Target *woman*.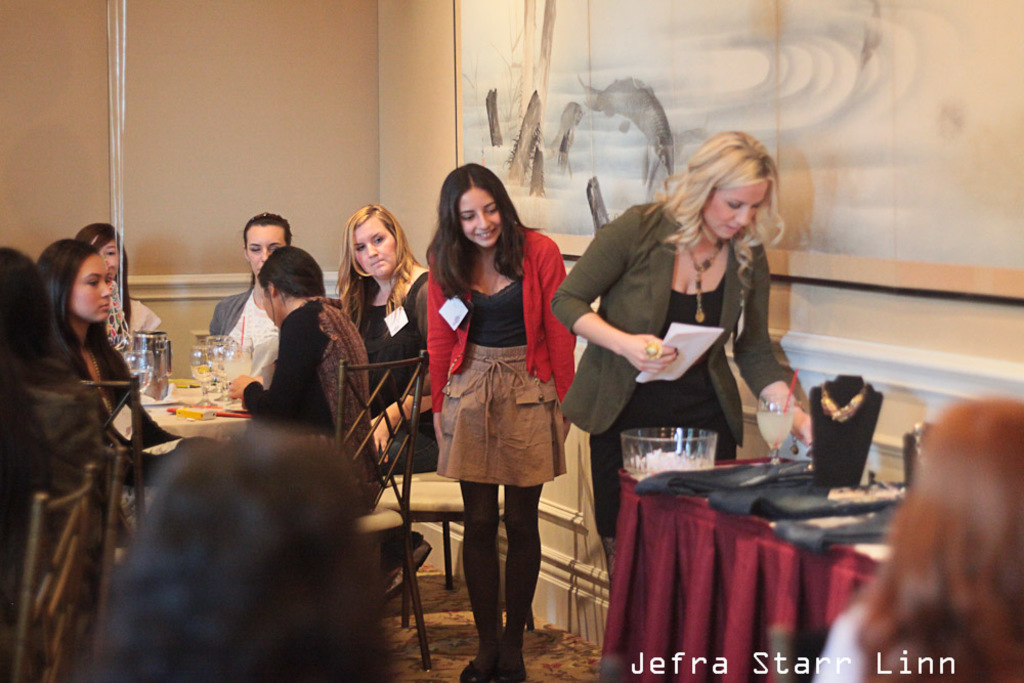
Target region: 814,399,1023,682.
